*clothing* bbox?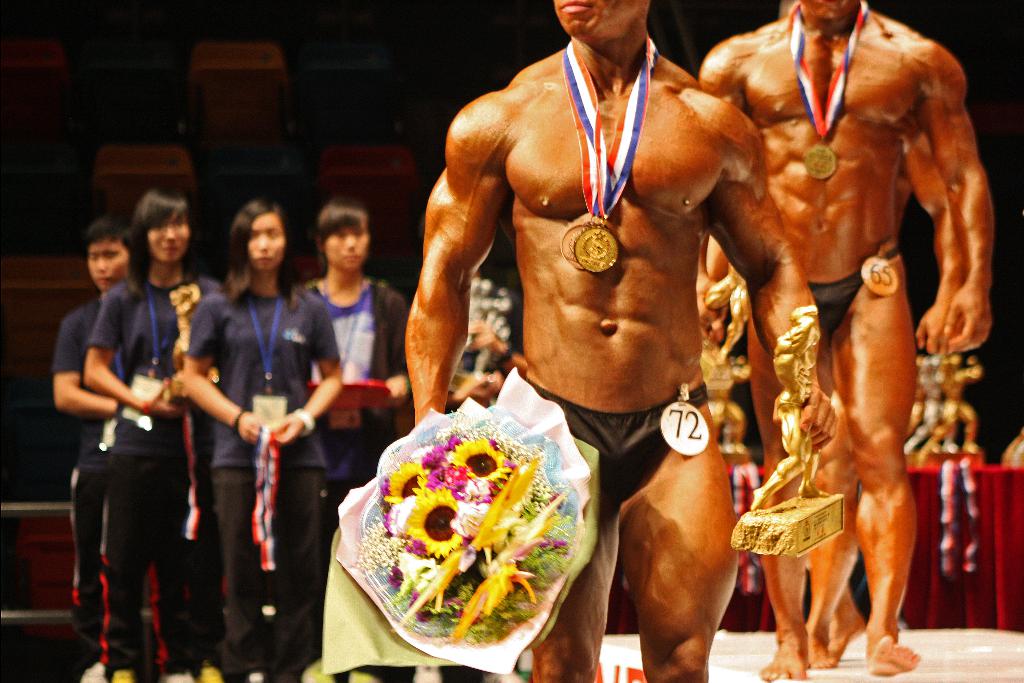
x1=50, y1=288, x2=165, y2=674
